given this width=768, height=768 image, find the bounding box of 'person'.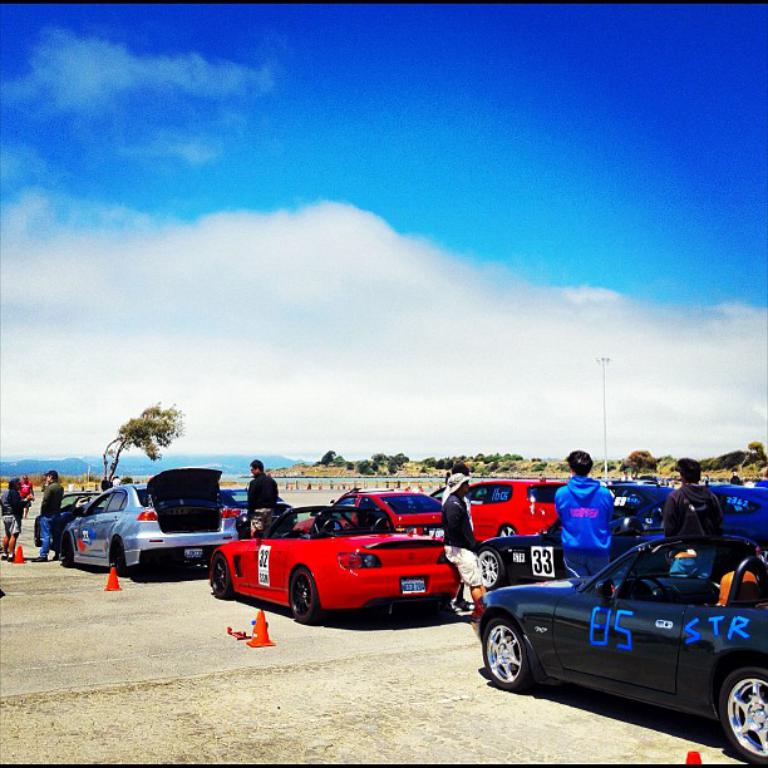
x1=243, y1=461, x2=282, y2=537.
